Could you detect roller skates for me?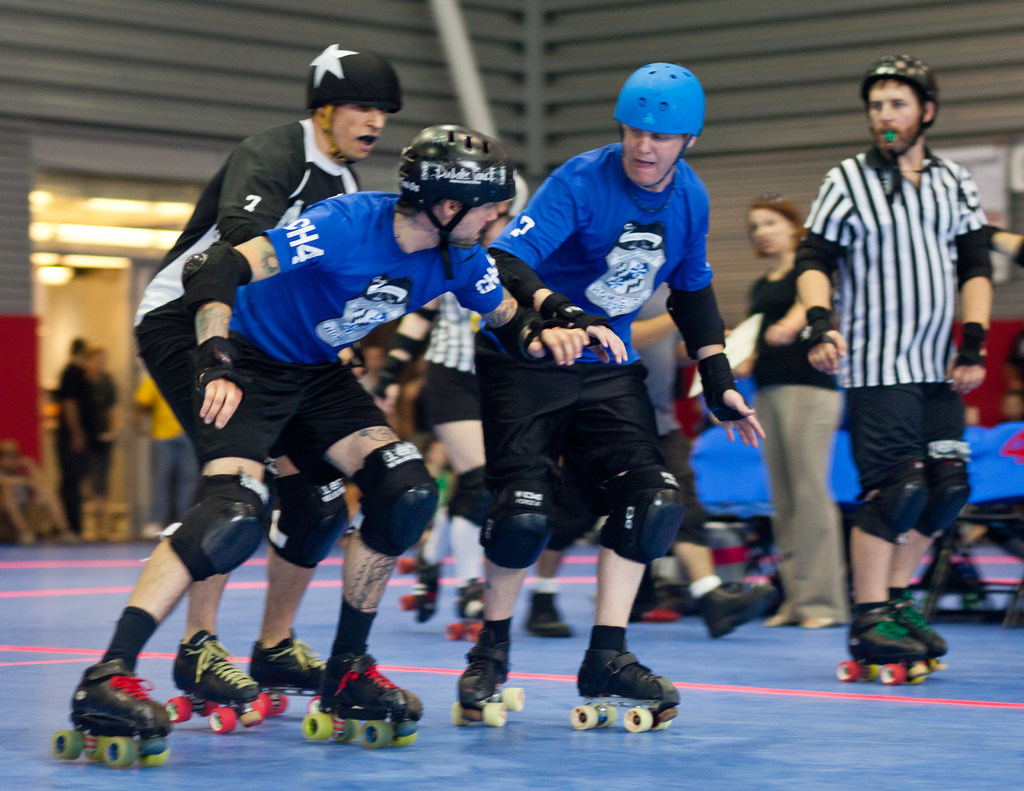
Detection result: box=[301, 651, 426, 749].
